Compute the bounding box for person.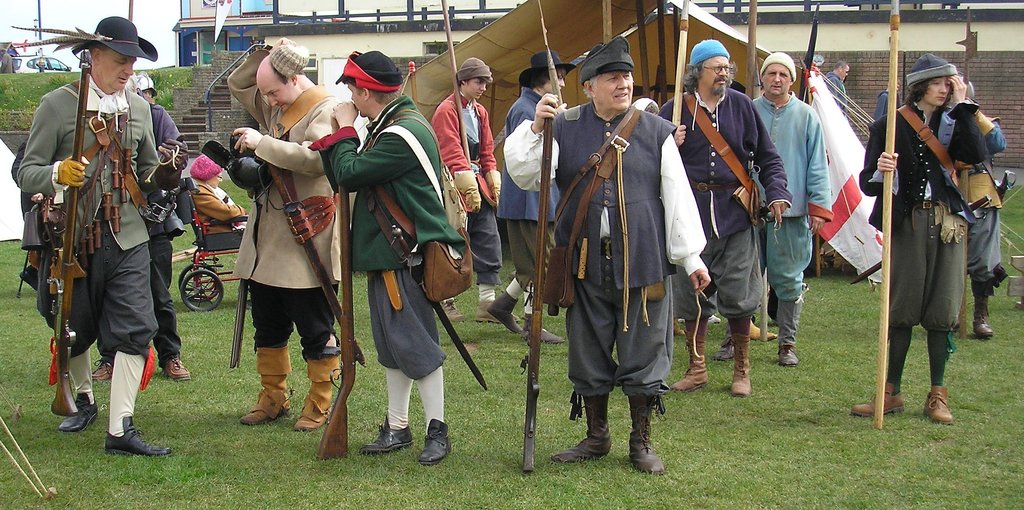
region(240, 51, 364, 431).
